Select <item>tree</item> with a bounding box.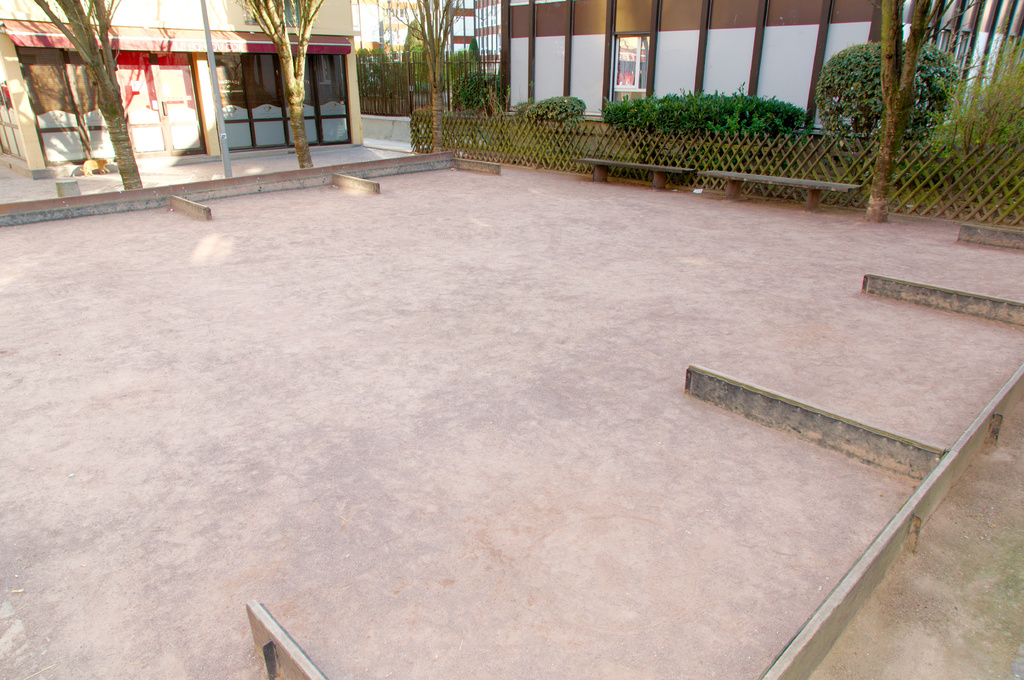
Rect(467, 35, 481, 77).
